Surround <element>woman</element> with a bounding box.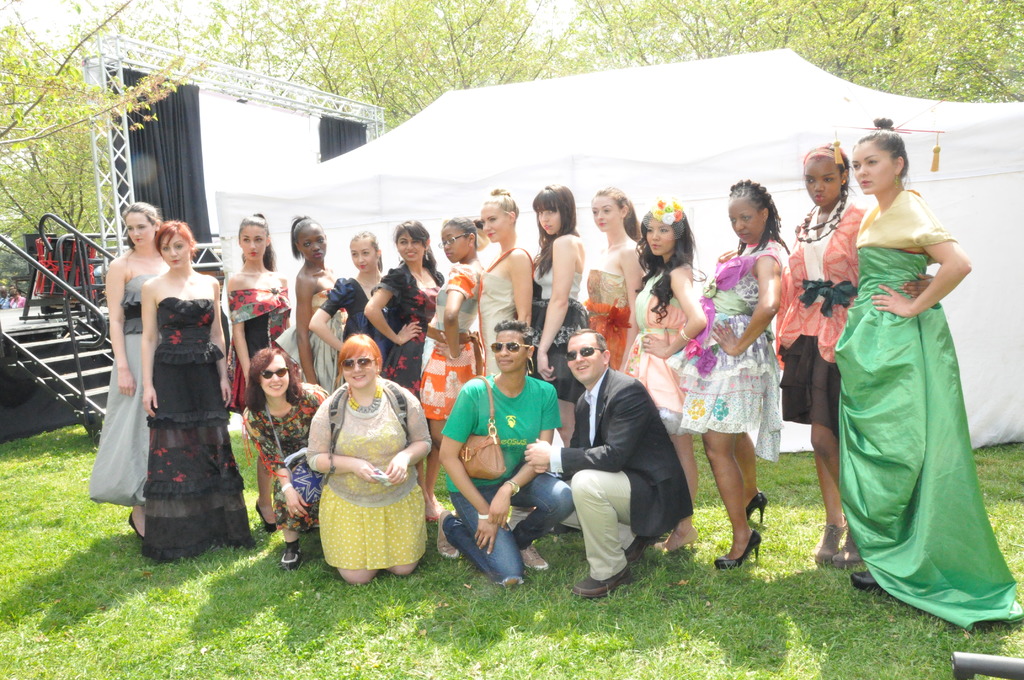
select_region(481, 188, 531, 375).
